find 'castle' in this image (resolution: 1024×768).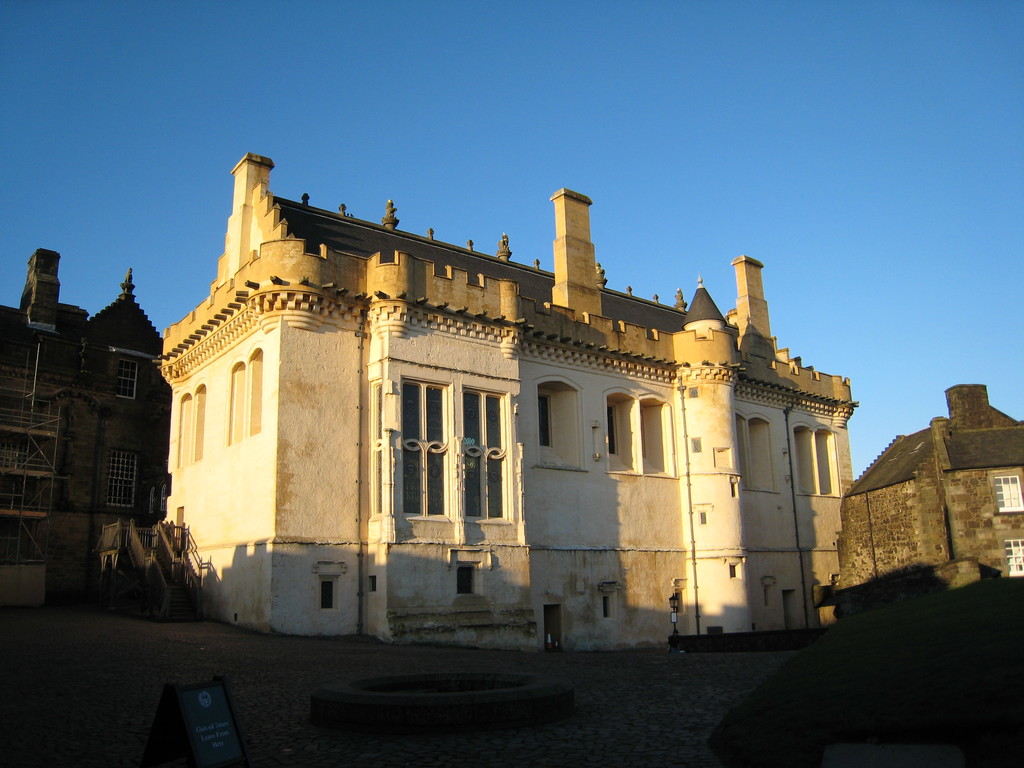
locate(829, 382, 1023, 631).
